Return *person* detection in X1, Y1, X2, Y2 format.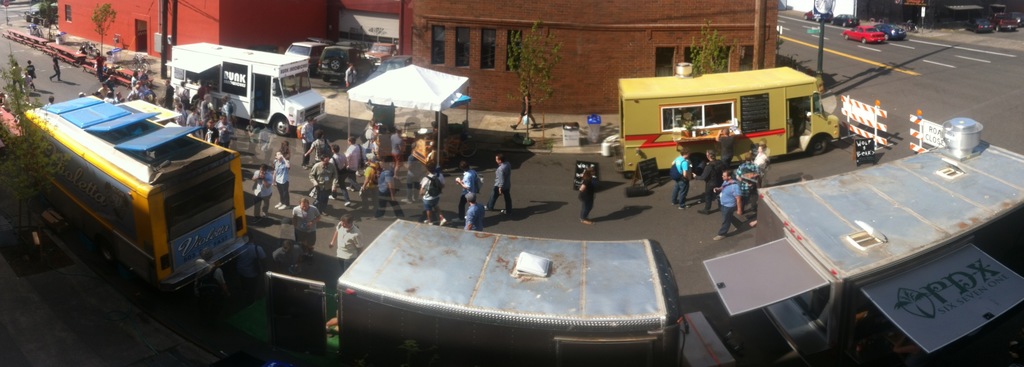
346, 61, 362, 89.
